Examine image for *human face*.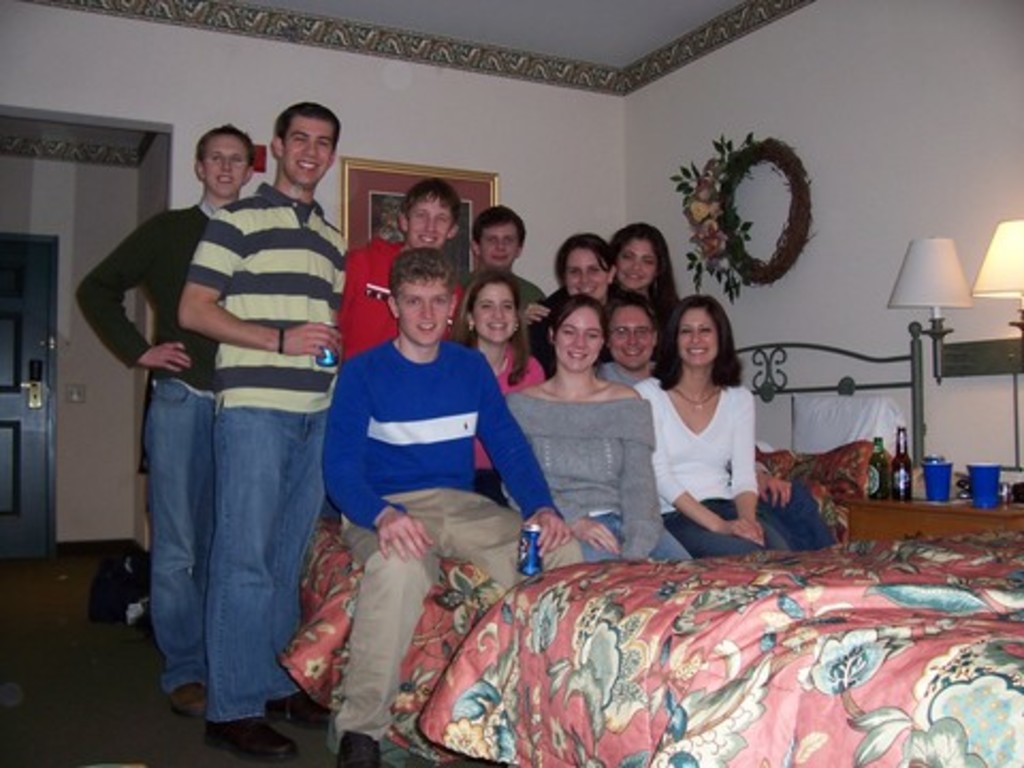
Examination result: bbox(681, 305, 723, 367).
